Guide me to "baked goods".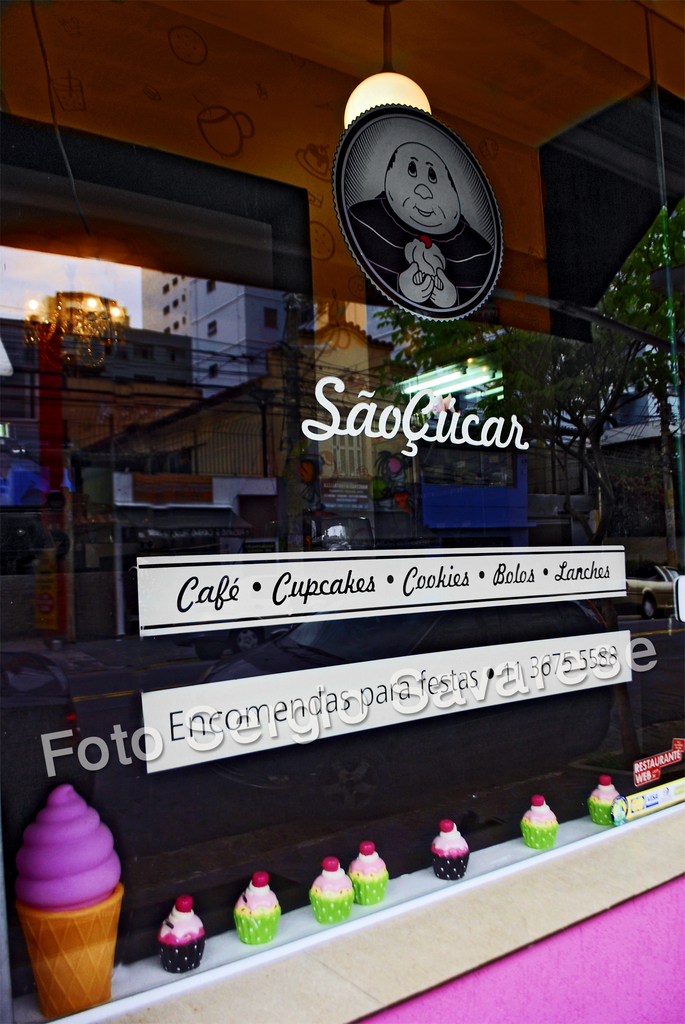
Guidance: crop(405, 234, 444, 288).
